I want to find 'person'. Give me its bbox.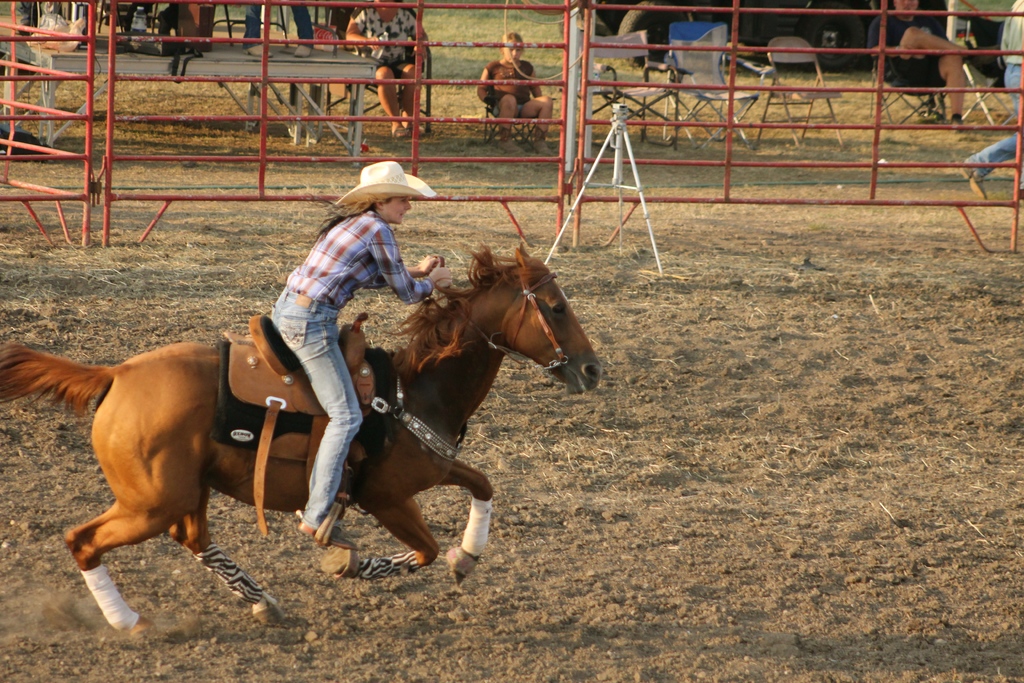
(271, 165, 445, 552).
